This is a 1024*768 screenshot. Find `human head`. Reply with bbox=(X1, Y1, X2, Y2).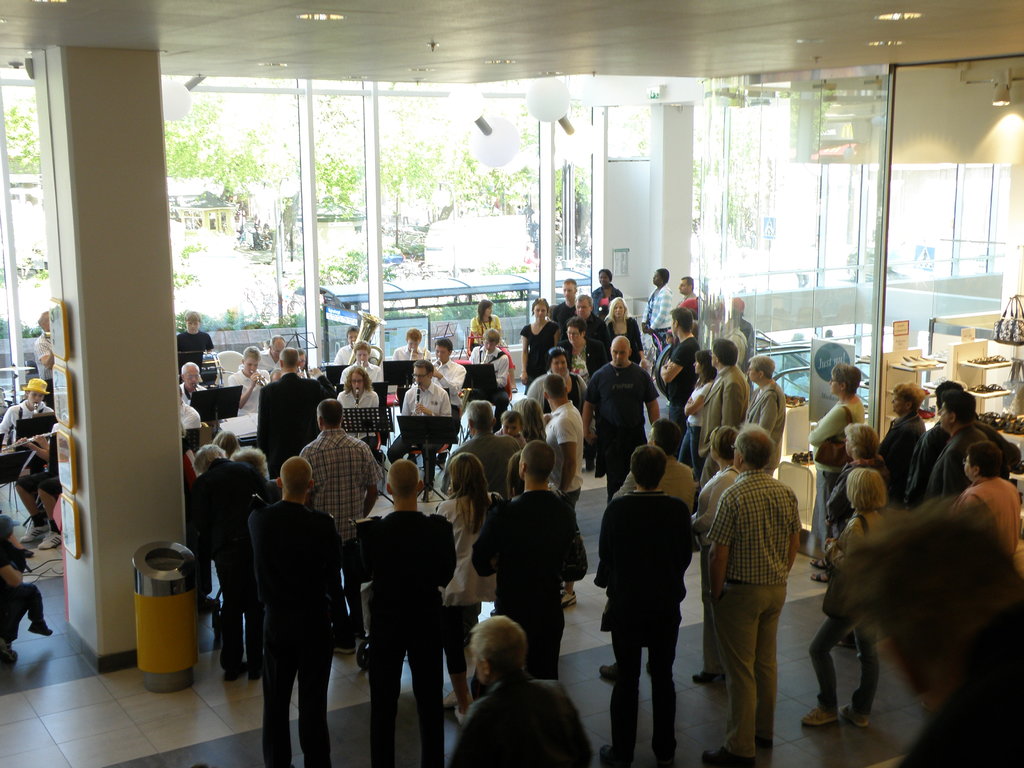
bbox=(35, 310, 50, 330).
